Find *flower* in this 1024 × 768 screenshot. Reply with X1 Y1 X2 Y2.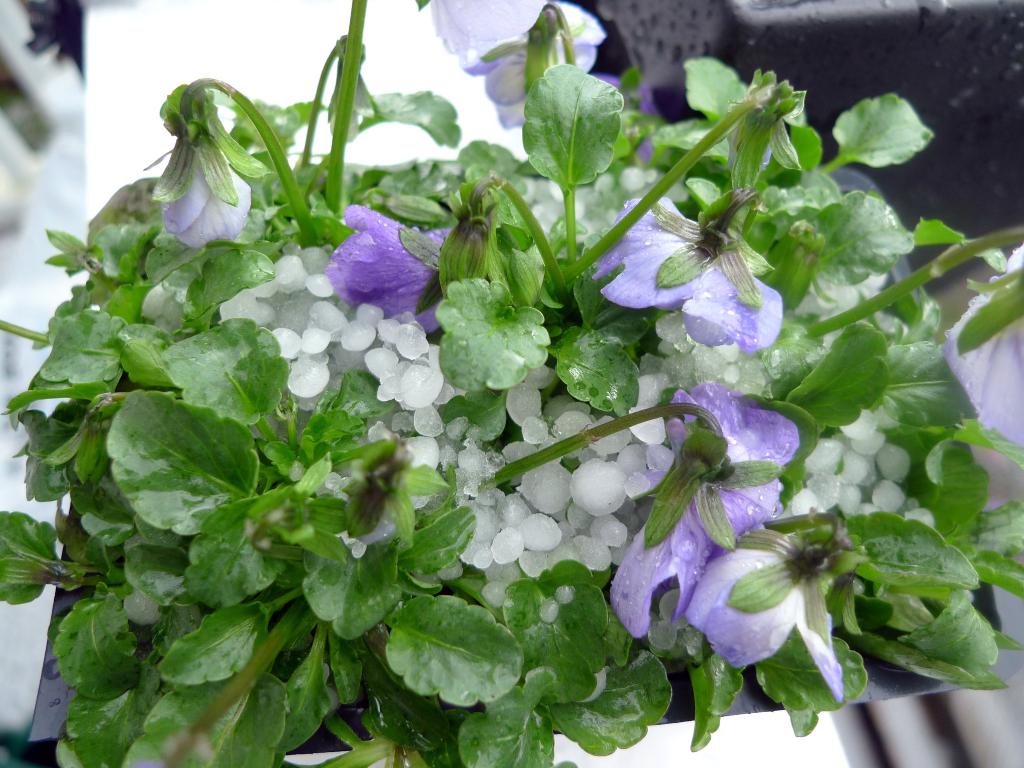
598 381 800 636.
